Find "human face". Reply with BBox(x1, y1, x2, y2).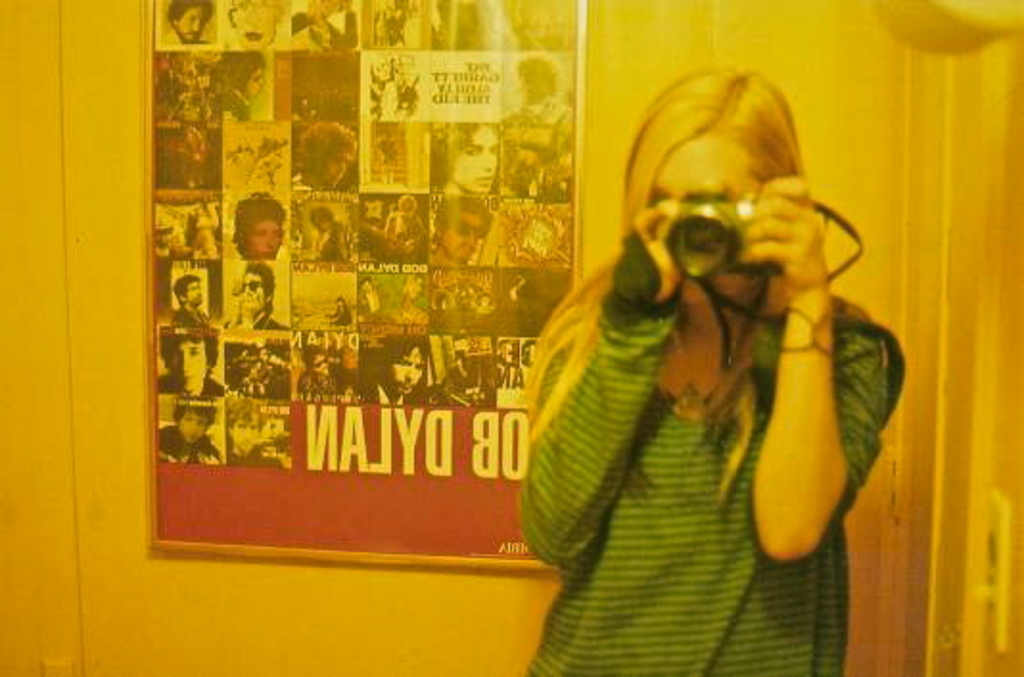
BBox(175, 2, 215, 40).
